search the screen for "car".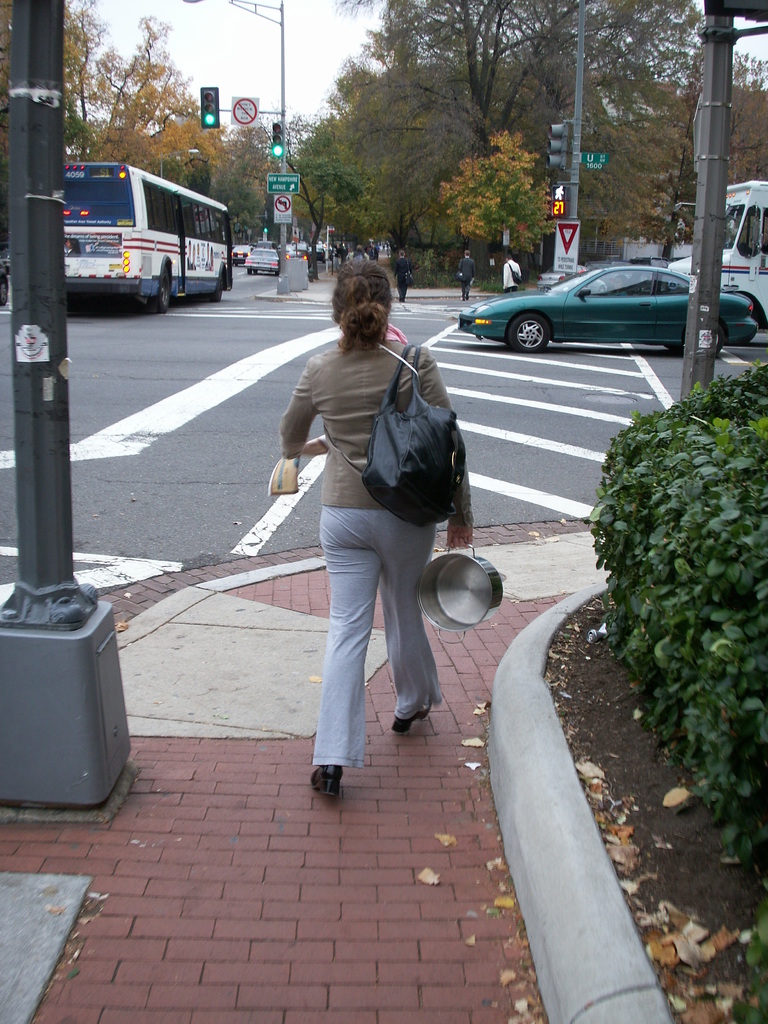
Found at crop(431, 245, 737, 349).
